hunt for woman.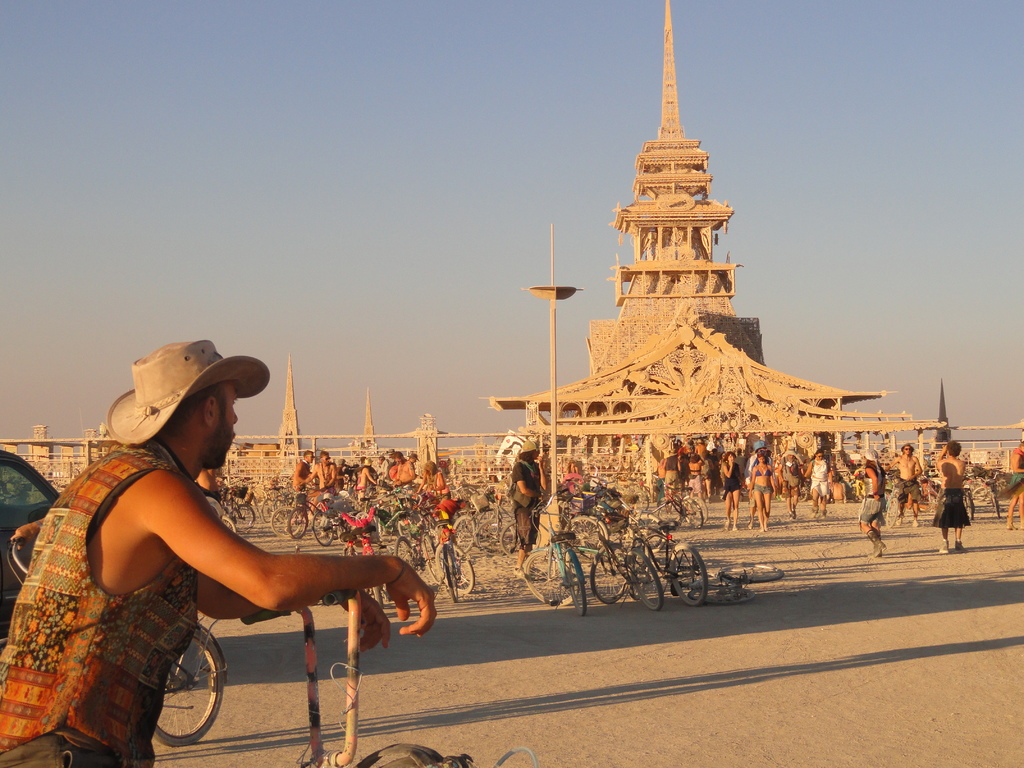
Hunted down at <box>721,450,748,534</box>.
